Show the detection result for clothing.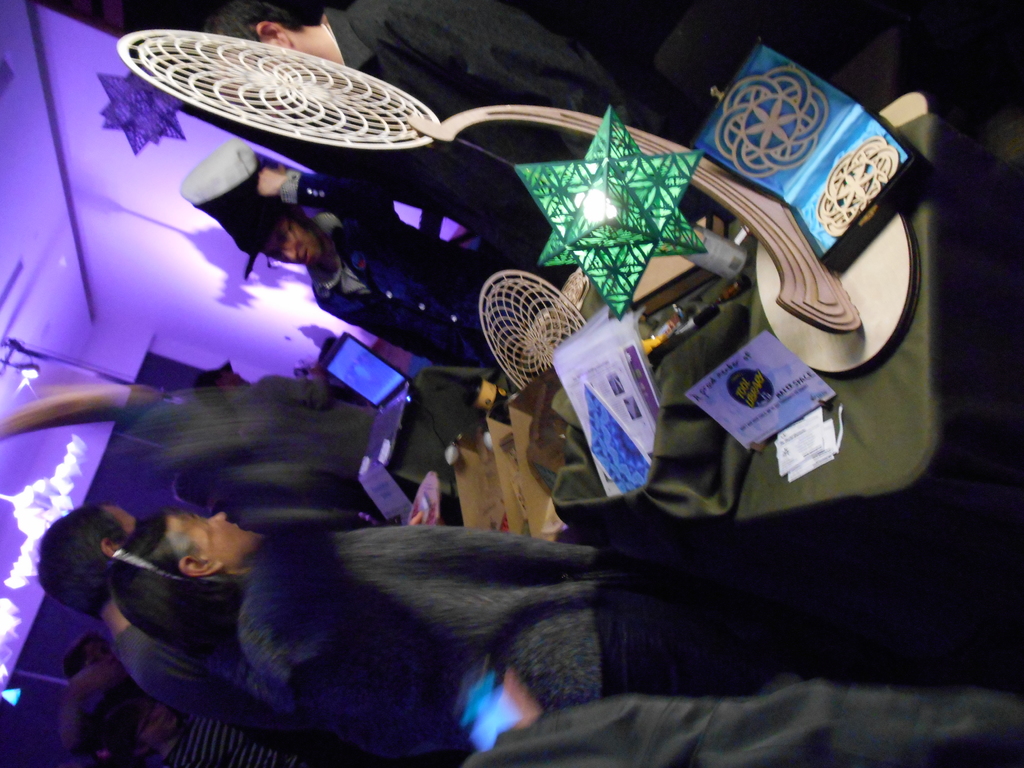
crop(111, 628, 316, 741).
